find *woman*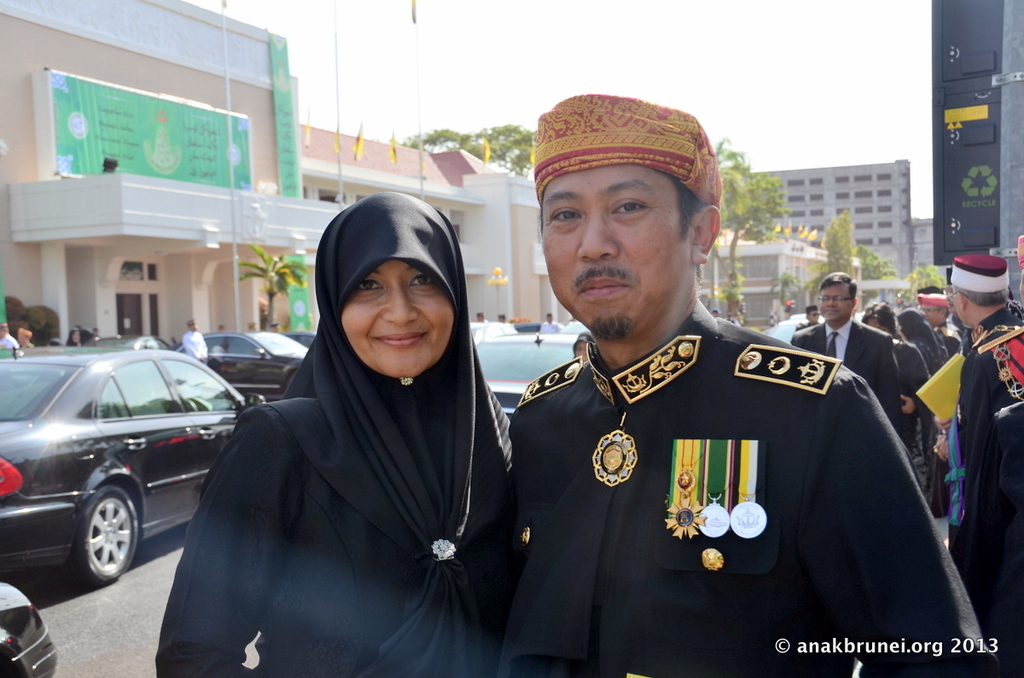
pyautogui.locateOnScreen(65, 329, 94, 346)
